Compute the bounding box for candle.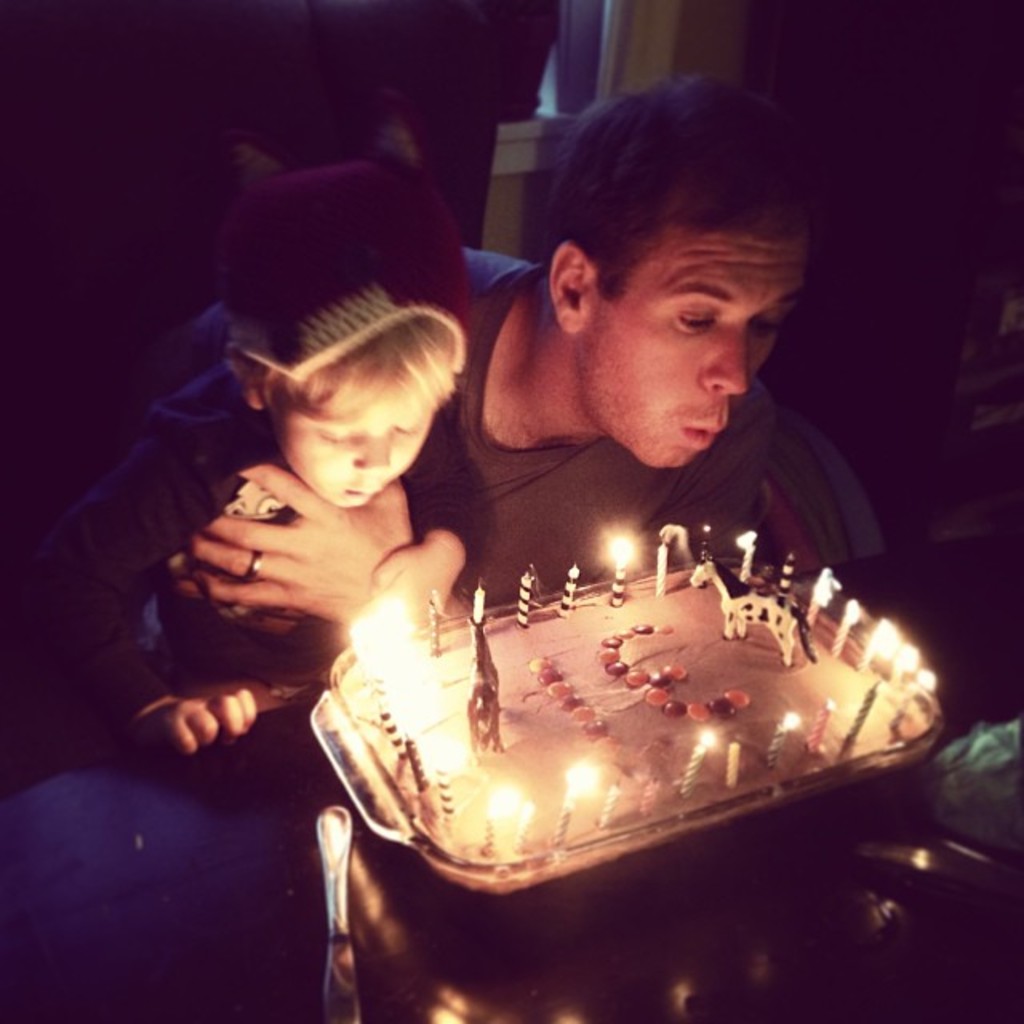
<bbox>800, 574, 834, 613</bbox>.
